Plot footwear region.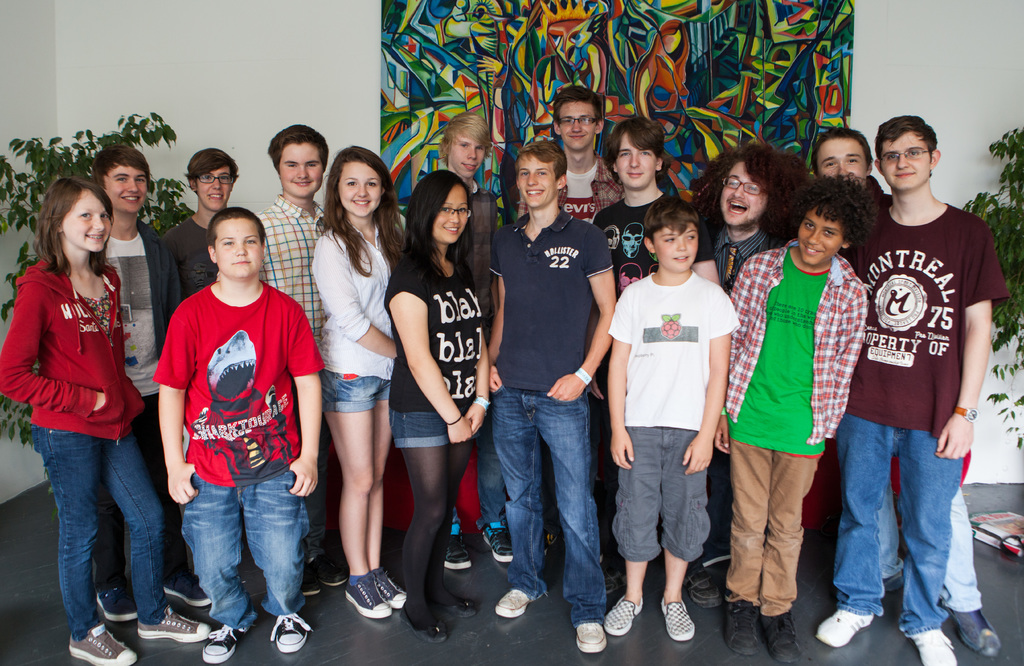
Plotted at <box>170,573,207,607</box>.
